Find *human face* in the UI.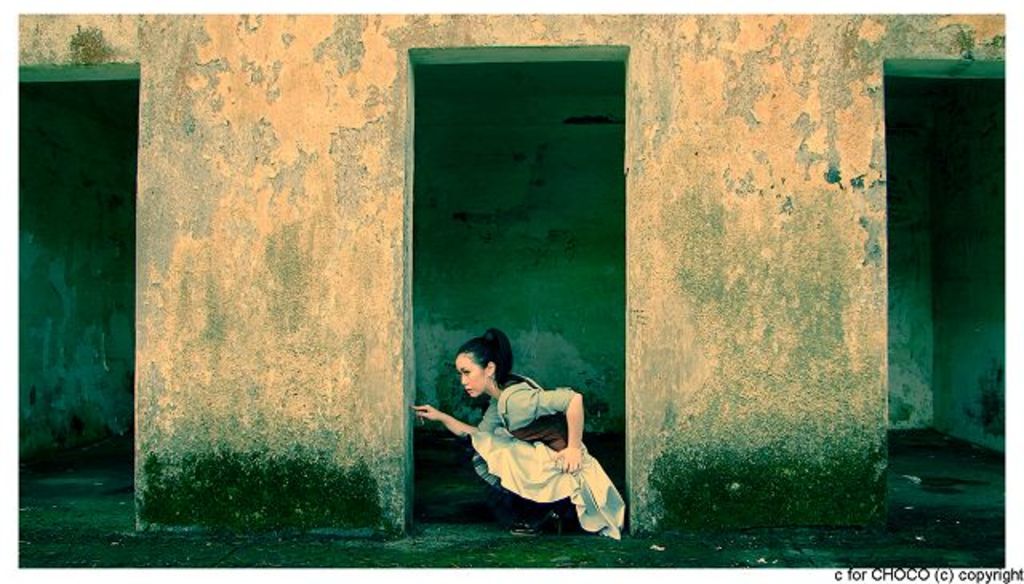
UI element at <box>450,352,486,398</box>.
